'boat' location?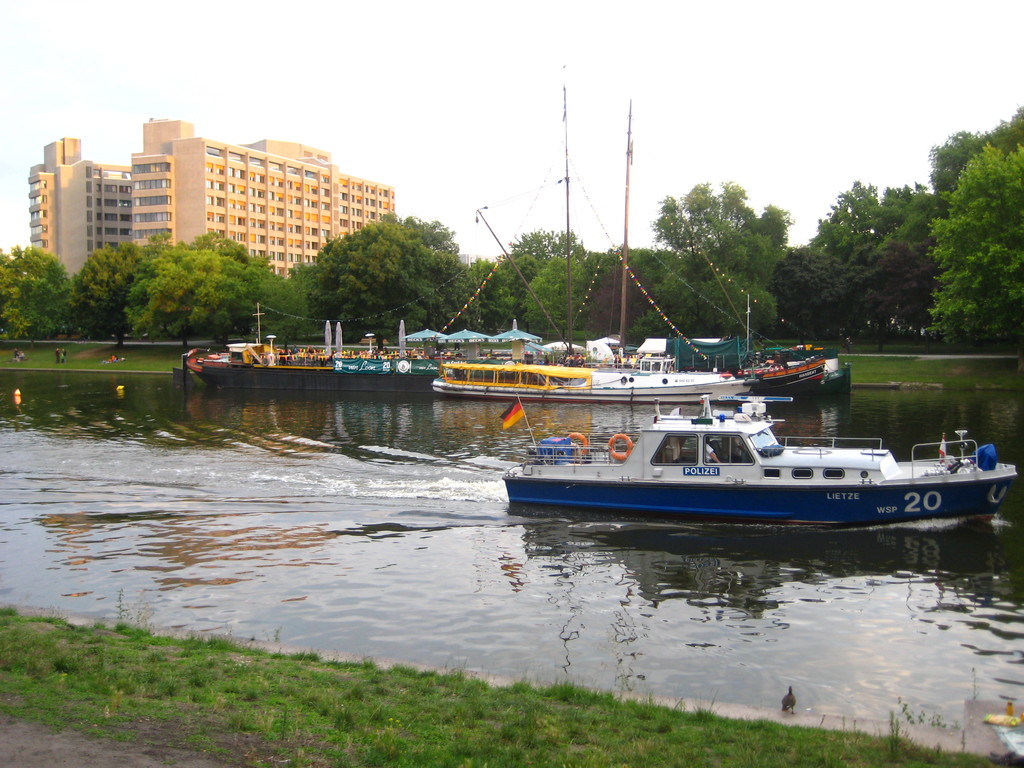
Rect(429, 105, 752, 403)
